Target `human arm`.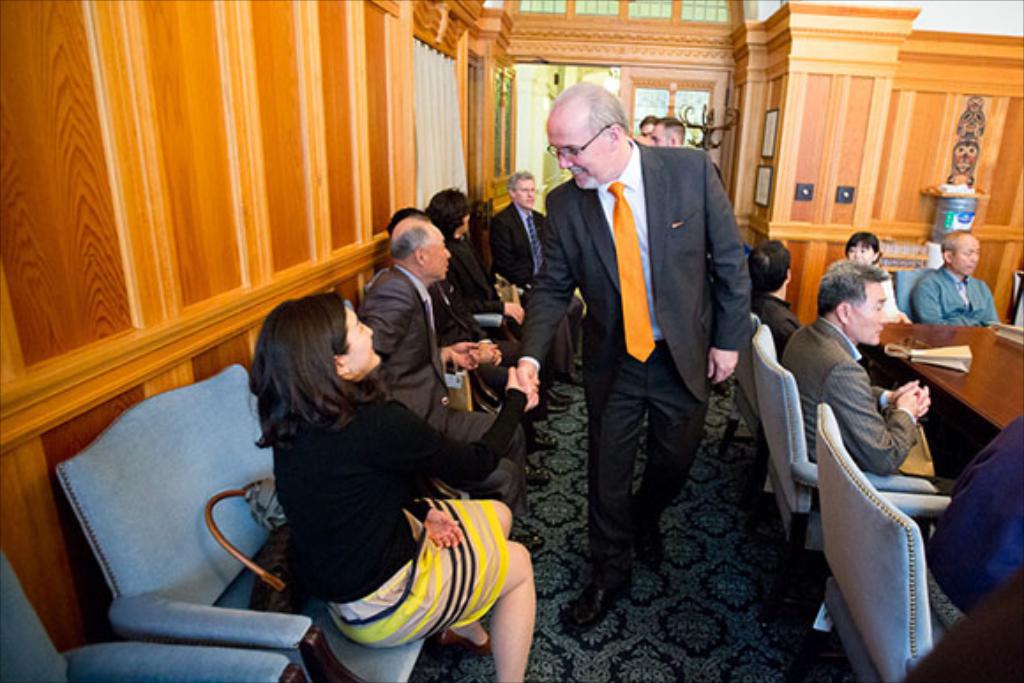
Target region: <region>697, 152, 757, 394</region>.
